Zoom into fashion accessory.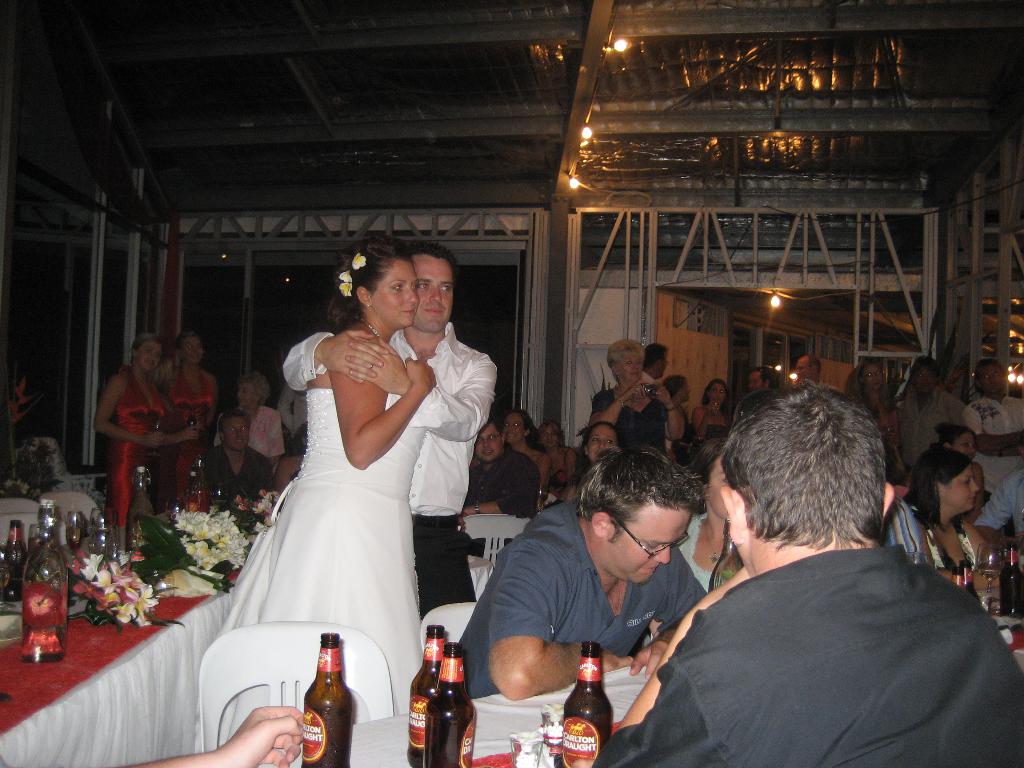
Zoom target: (x1=412, y1=513, x2=462, y2=528).
